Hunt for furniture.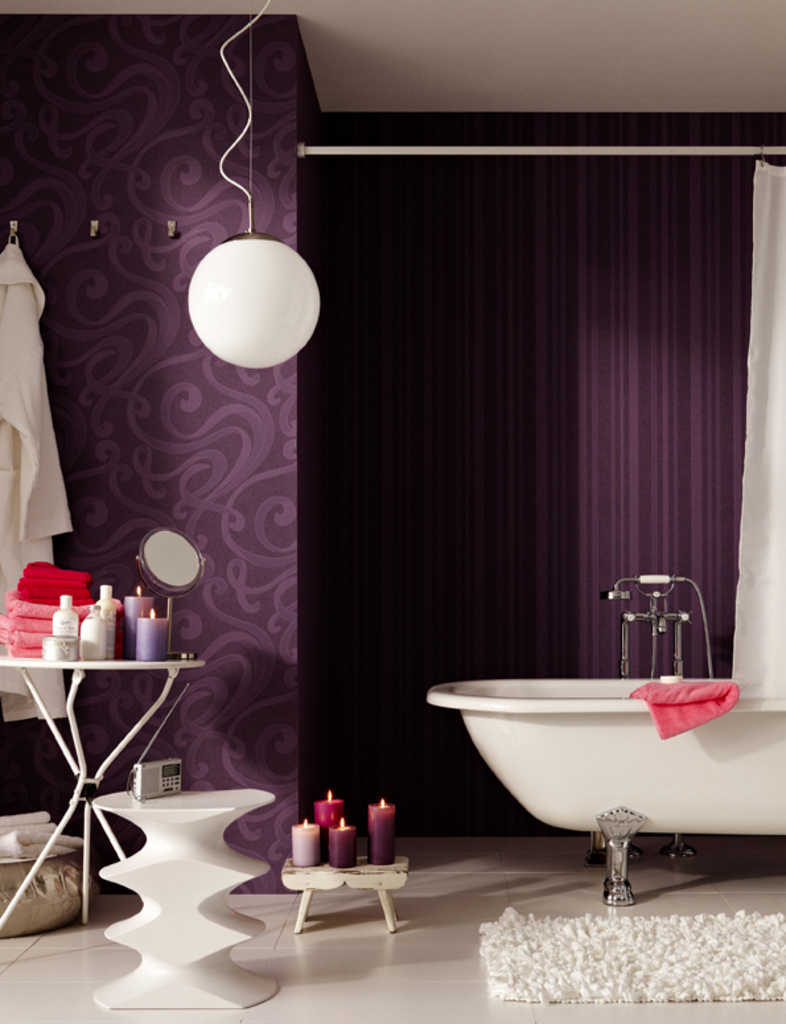
Hunted down at bbox=[0, 655, 206, 932].
